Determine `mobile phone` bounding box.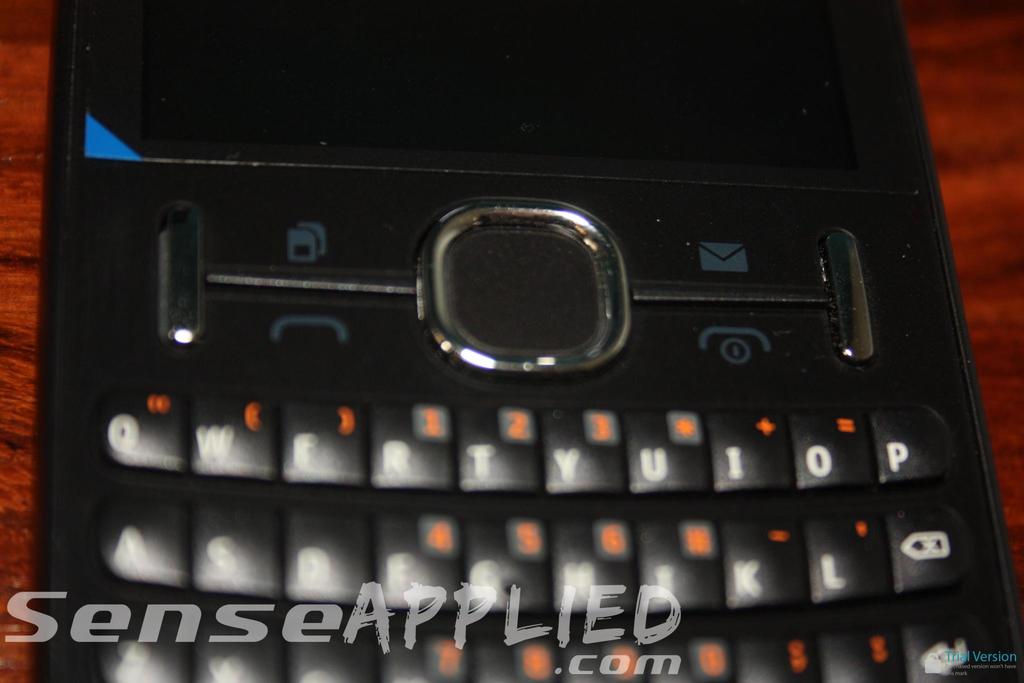
Determined: x1=6, y1=27, x2=972, y2=650.
